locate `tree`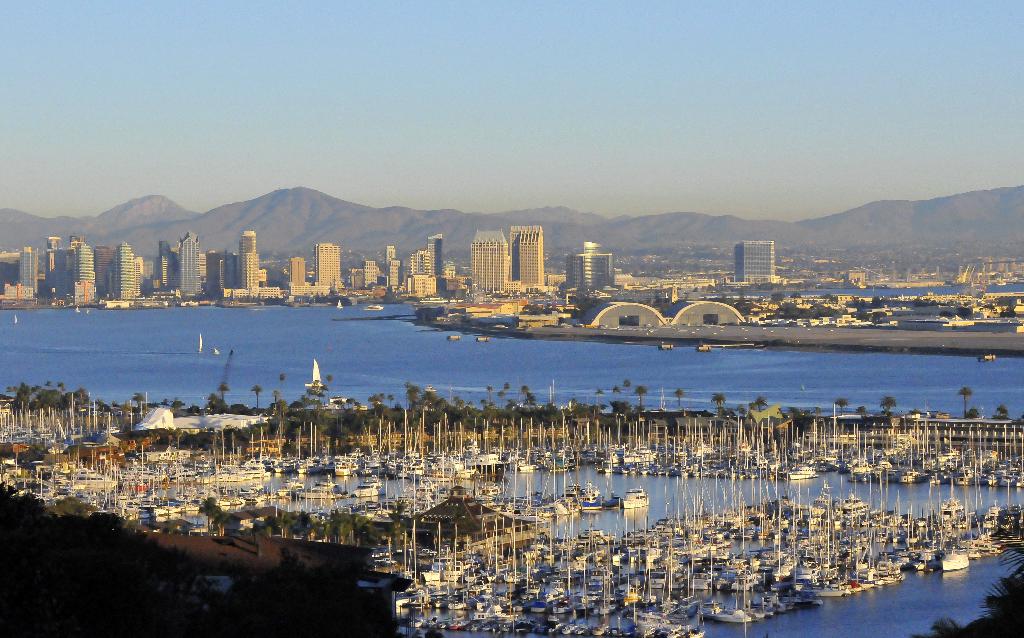
772:405:822:451
